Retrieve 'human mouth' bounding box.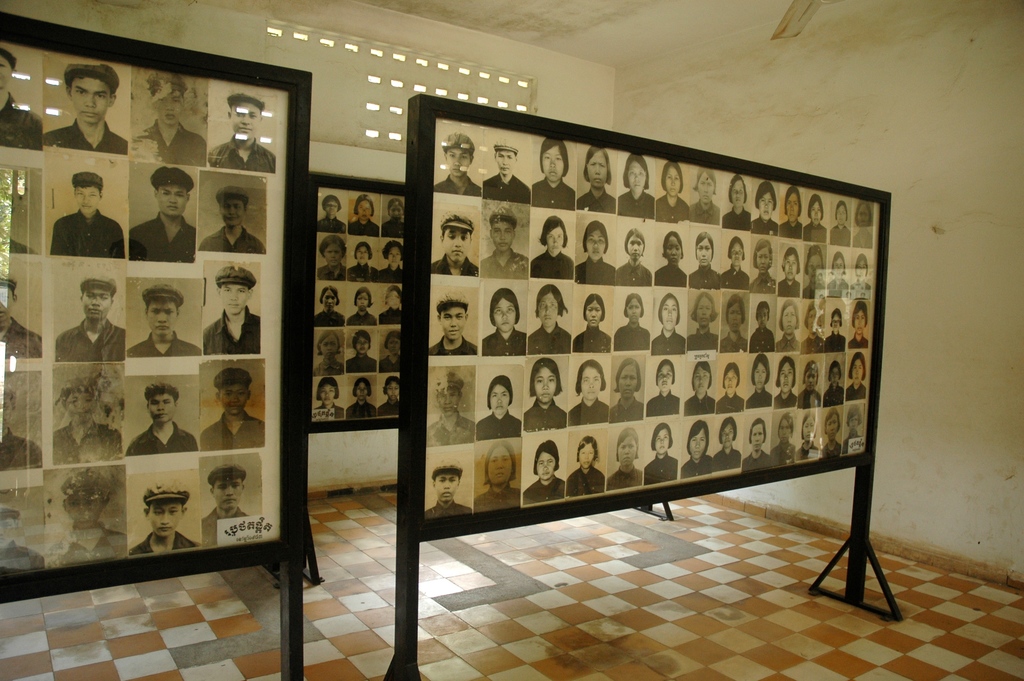
Bounding box: 657/447/667/450.
